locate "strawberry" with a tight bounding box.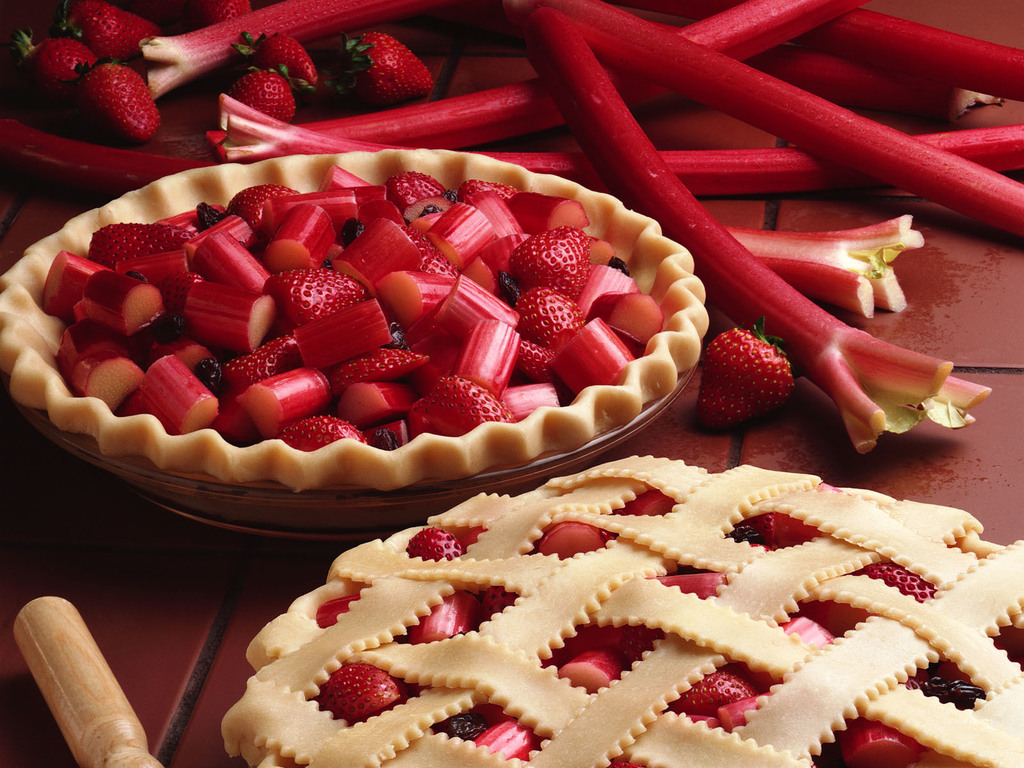
select_region(224, 335, 302, 387).
